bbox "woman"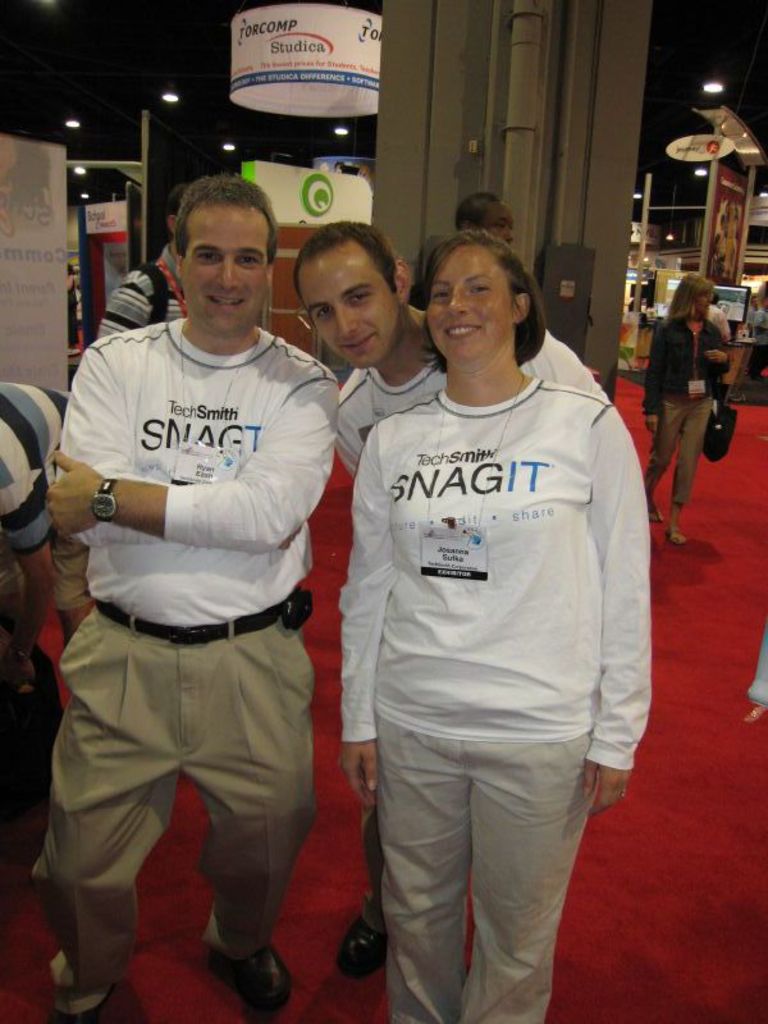
pyautogui.locateOnScreen(632, 275, 731, 549)
